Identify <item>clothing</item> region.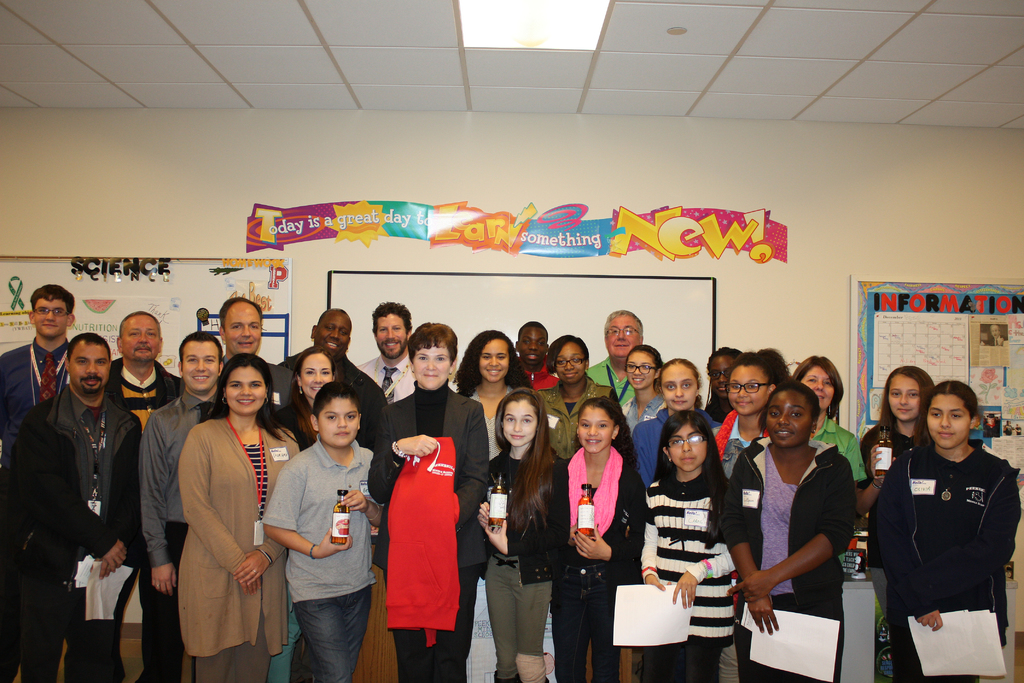
Region: [584, 350, 663, 424].
